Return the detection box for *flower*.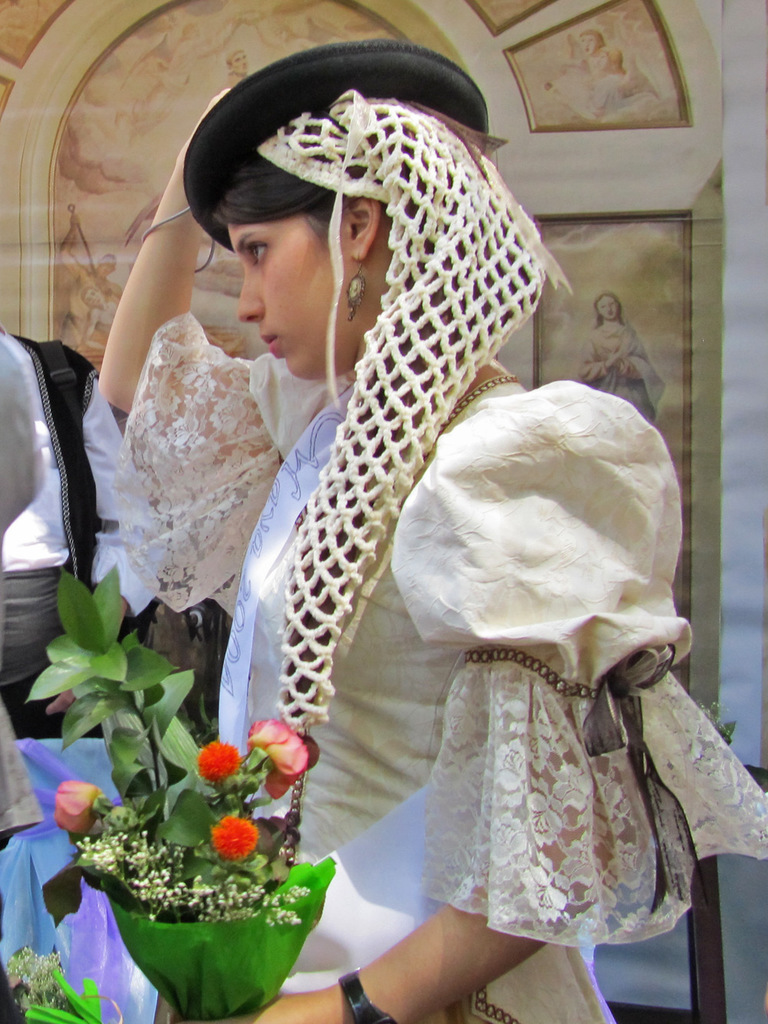
bbox=[190, 737, 238, 782].
